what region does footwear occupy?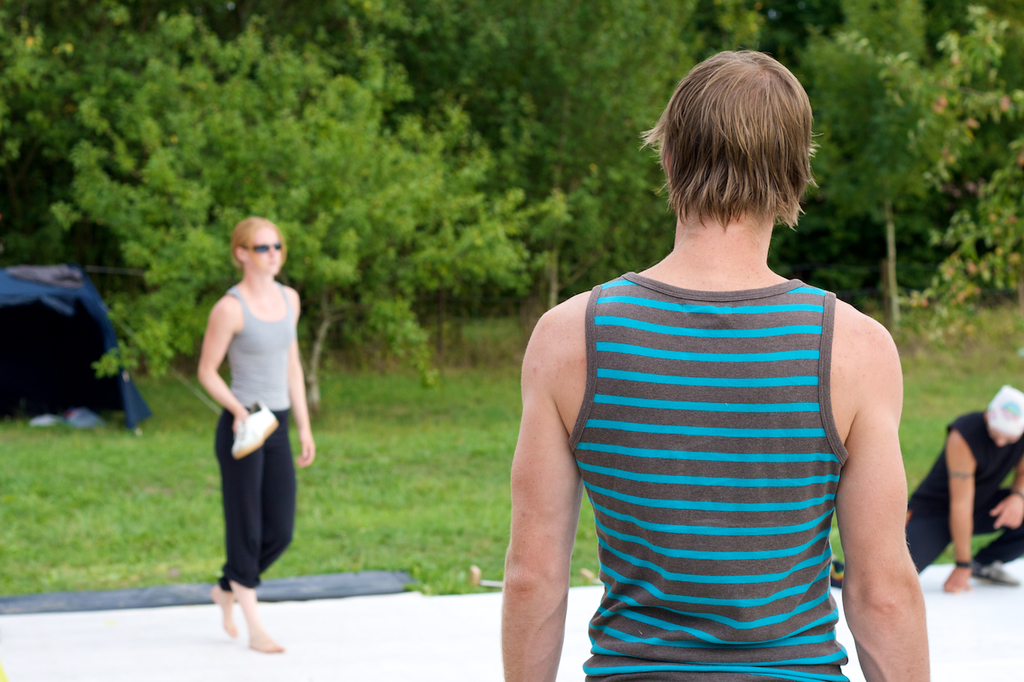
left=235, top=397, right=277, bottom=458.
